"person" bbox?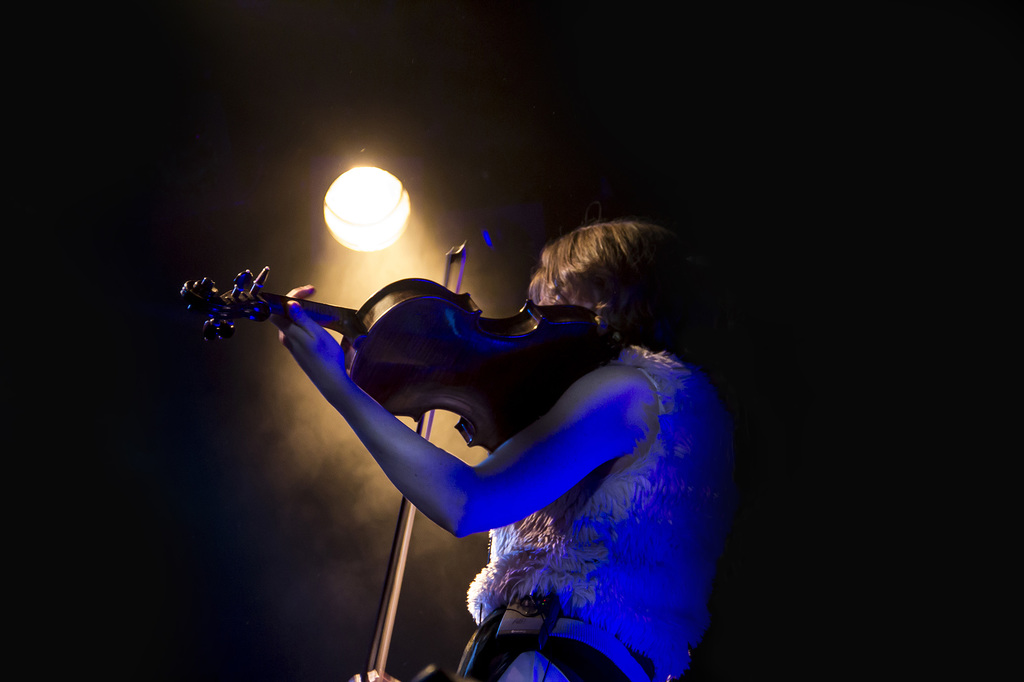
(270,199,732,681)
